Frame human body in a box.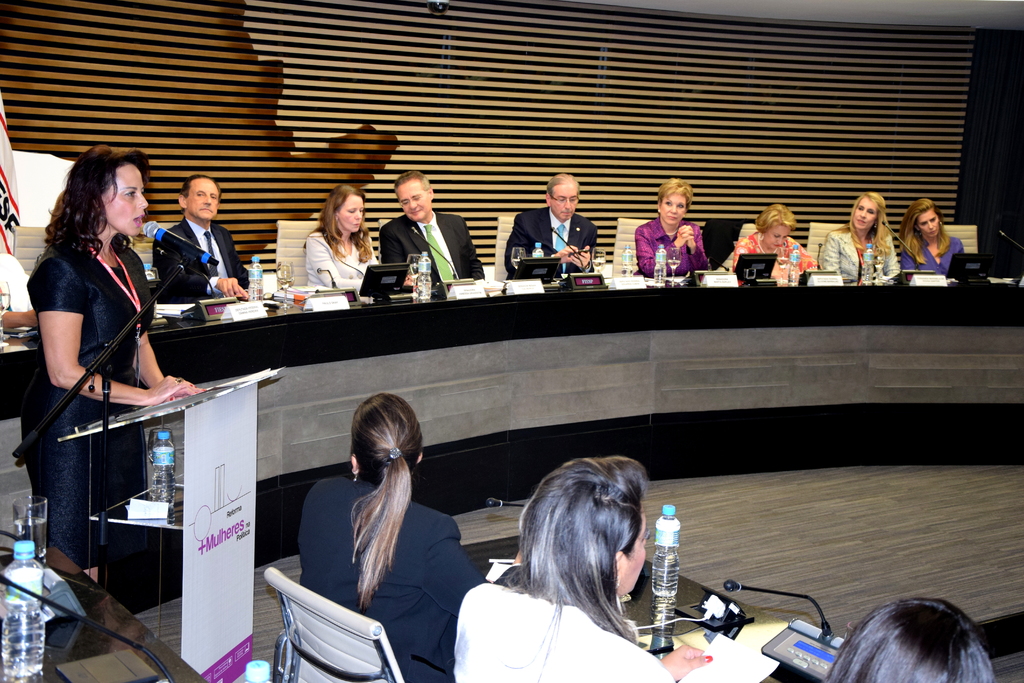
box(147, 218, 255, 299).
